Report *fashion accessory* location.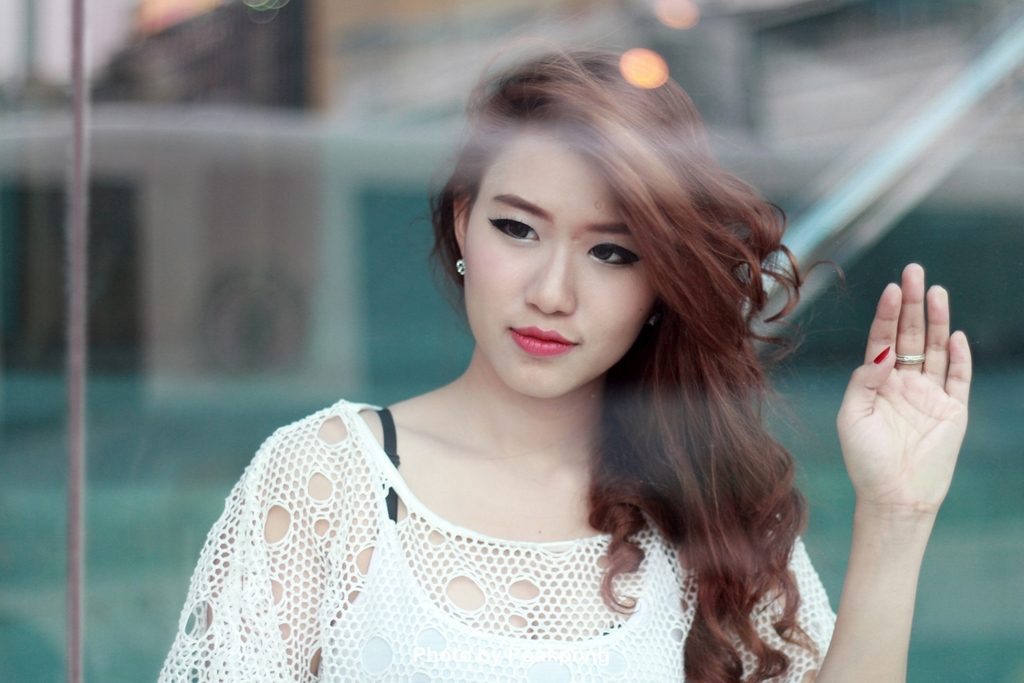
Report: select_region(455, 253, 470, 281).
